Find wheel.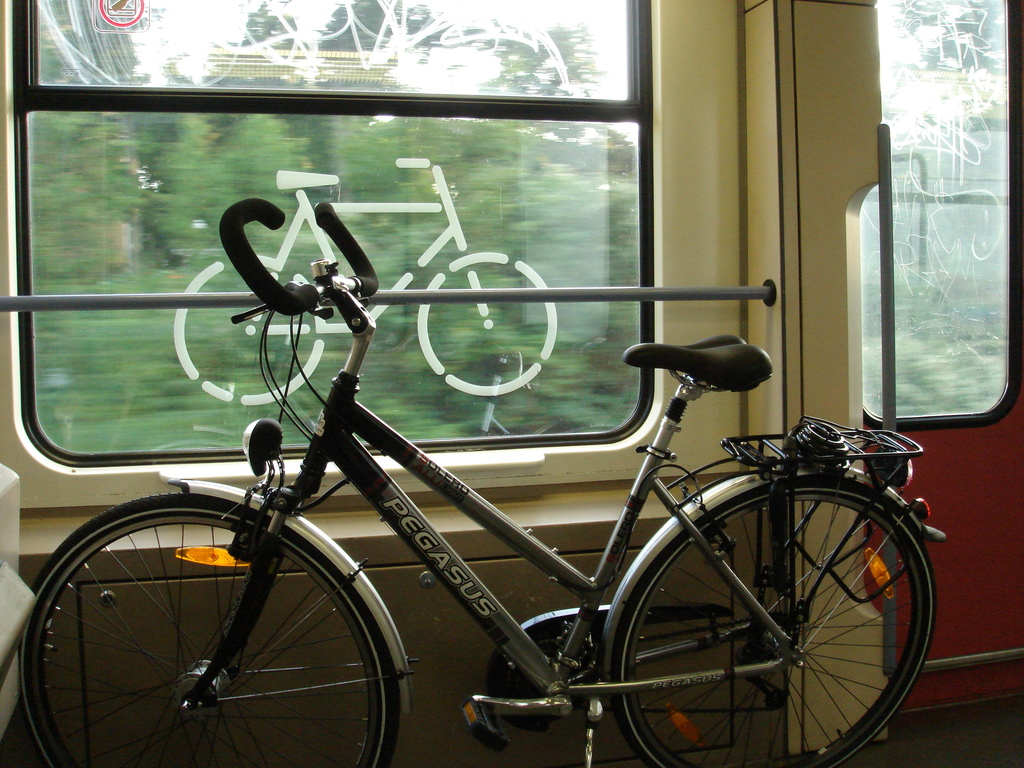
19 492 400 767.
